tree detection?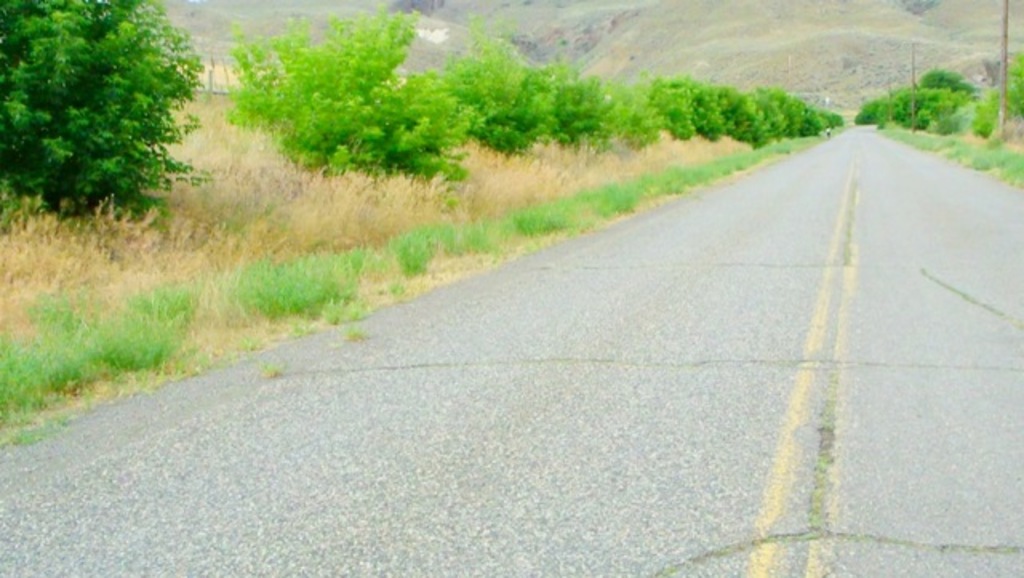
box=[229, 16, 413, 122]
